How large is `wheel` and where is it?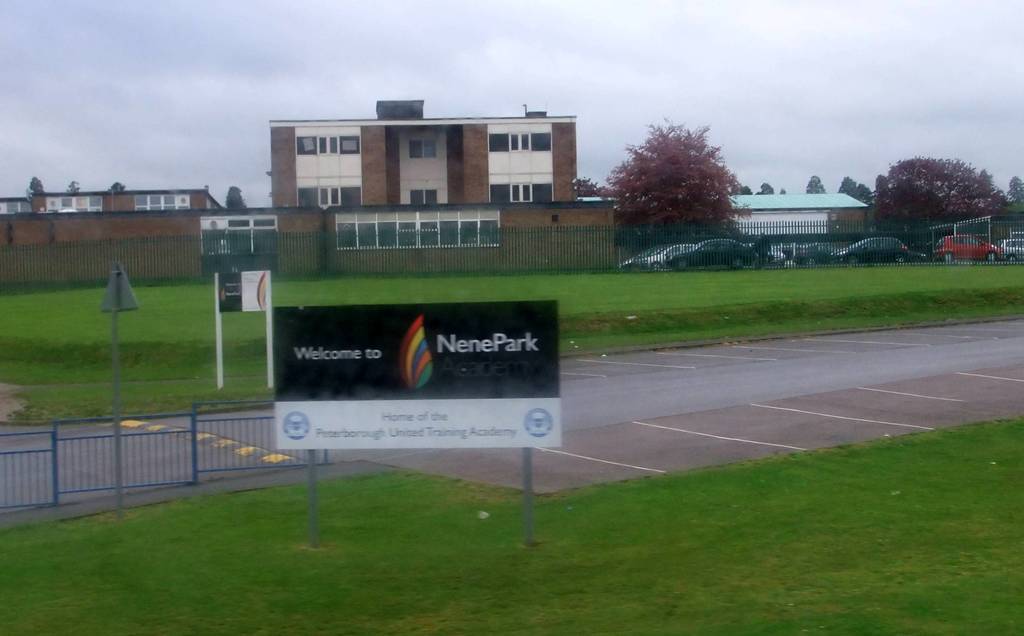
Bounding box: {"x1": 893, "y1": 252, "x2": 904, "y2": 264}.
